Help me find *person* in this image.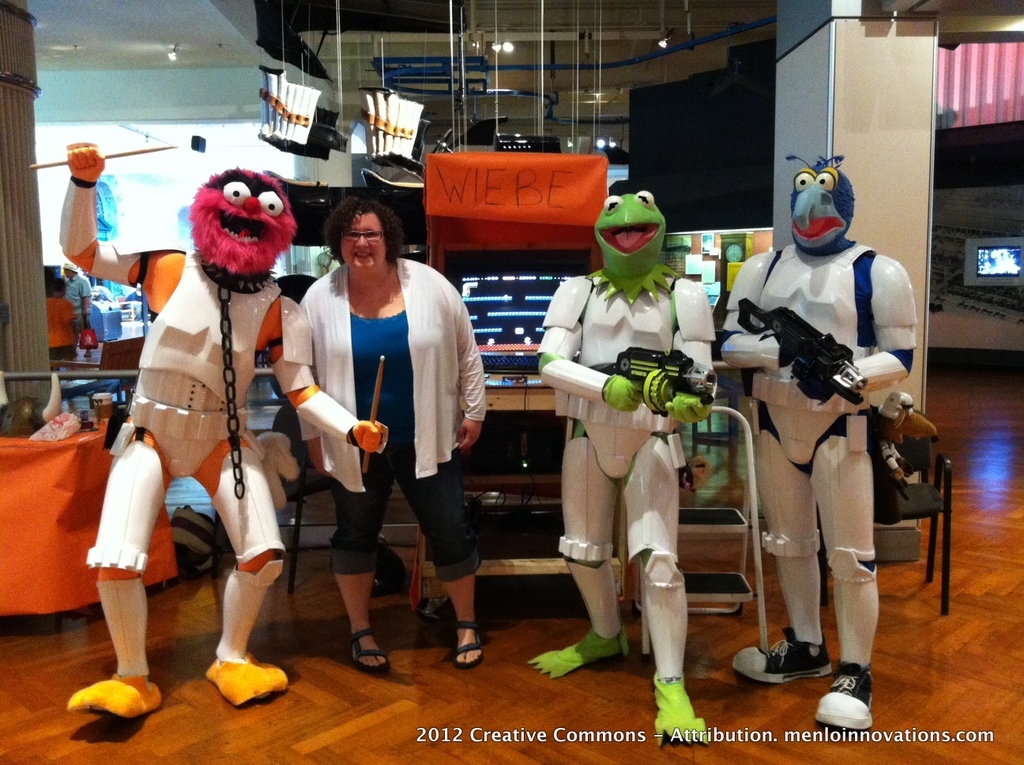
Found it: select_region(40, 270, 77, 371).
